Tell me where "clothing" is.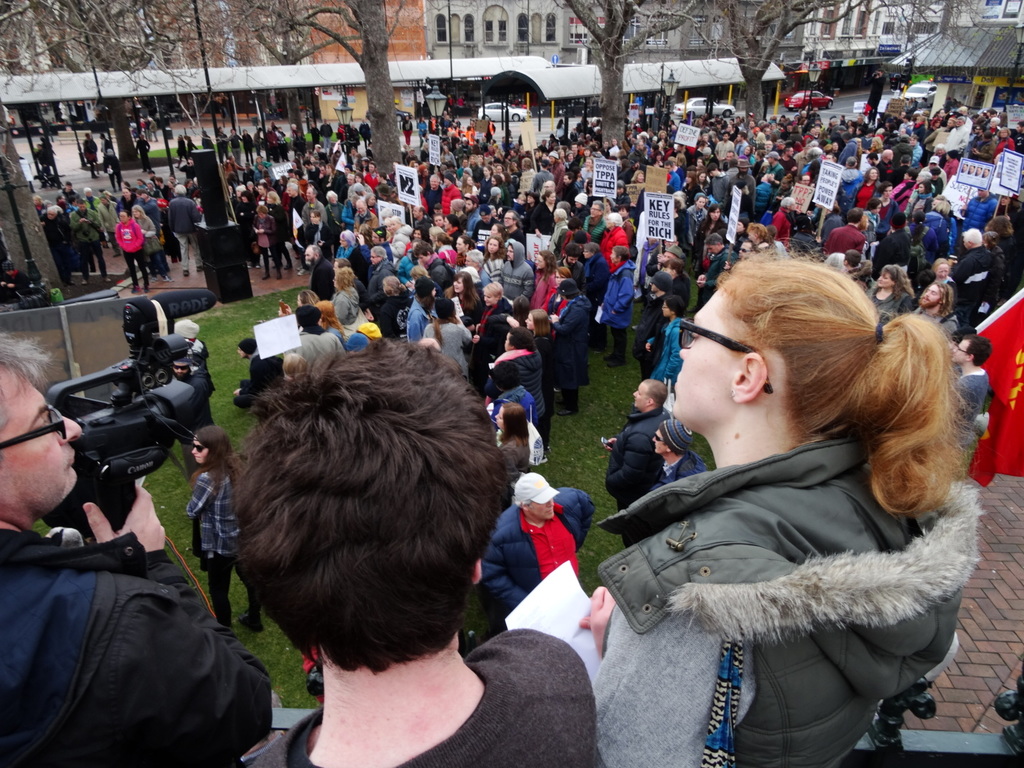
"clothing" is at {"x1": 602, "y1": 260, "x2": 632, "y2": 355}.
